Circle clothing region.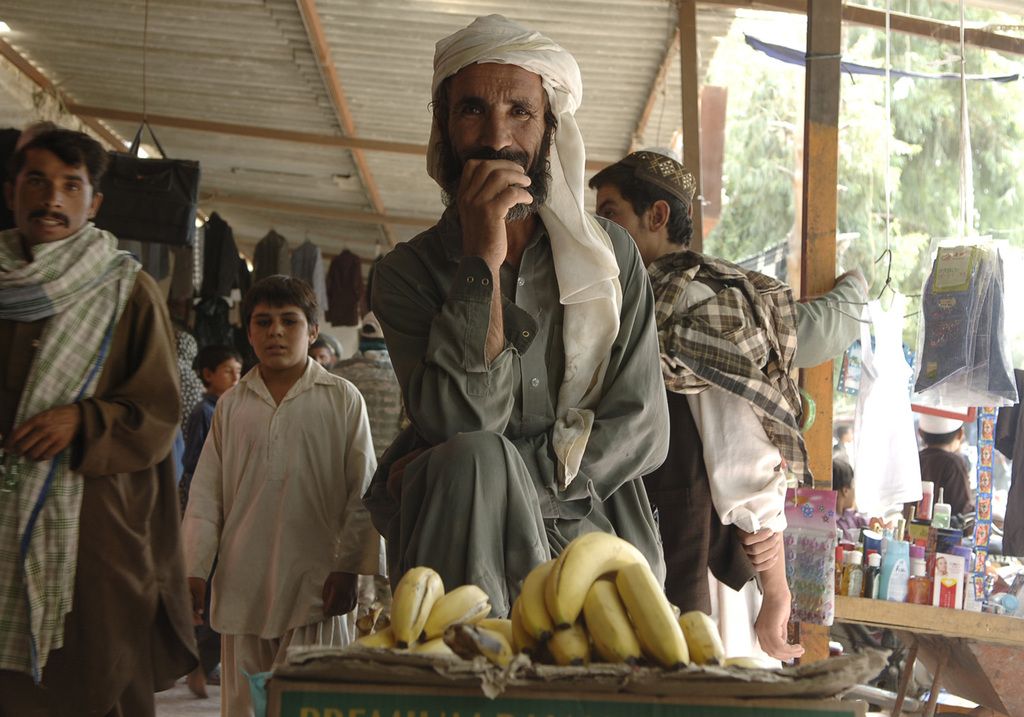
Region: (916,447,961,521).
